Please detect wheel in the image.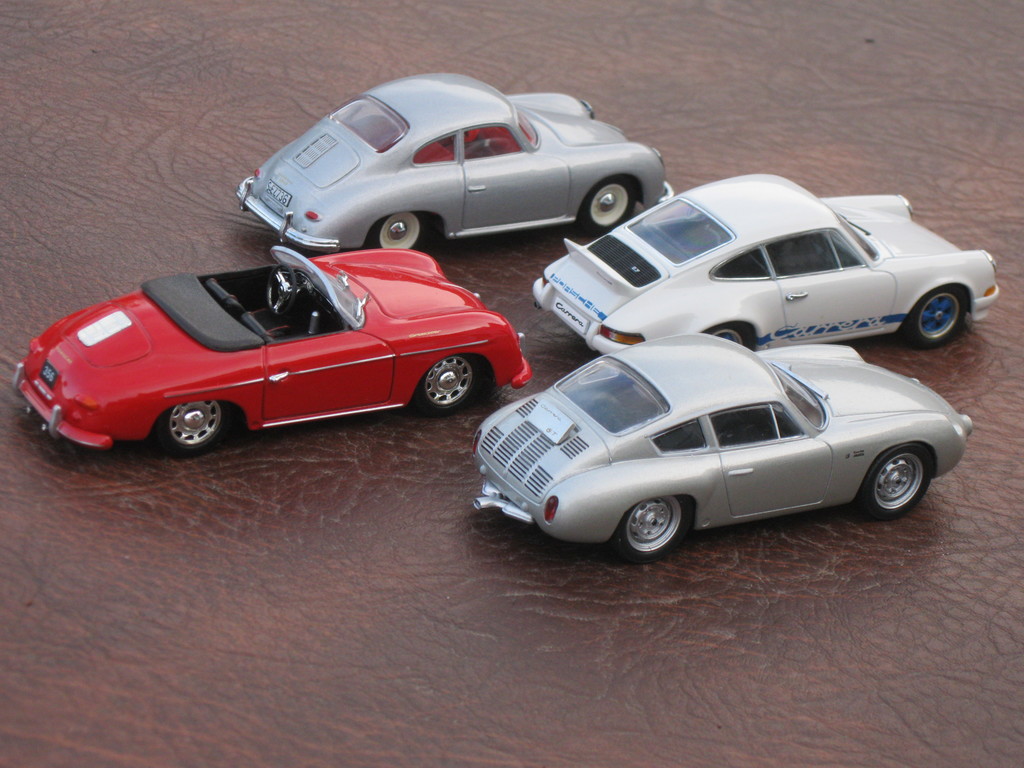
[x1=582, y1=169, x2=637, y2=232].
